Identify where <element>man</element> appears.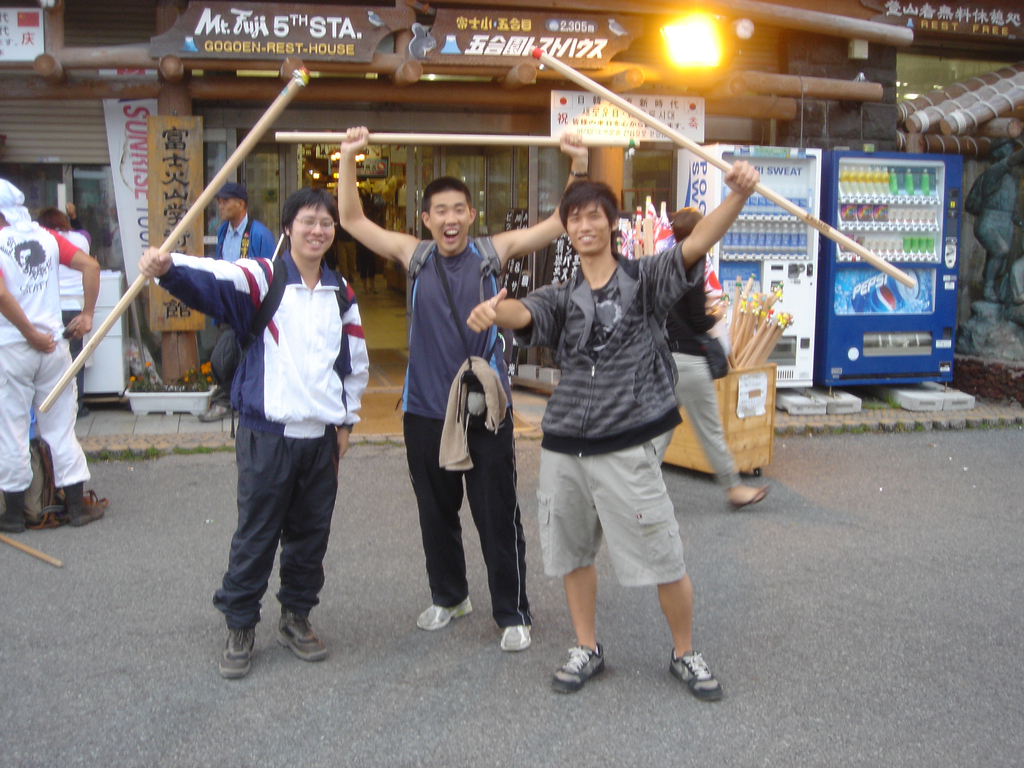
Appears at {"x1": 191, "y1": 182, "x2": 273, "y2": 426}.
